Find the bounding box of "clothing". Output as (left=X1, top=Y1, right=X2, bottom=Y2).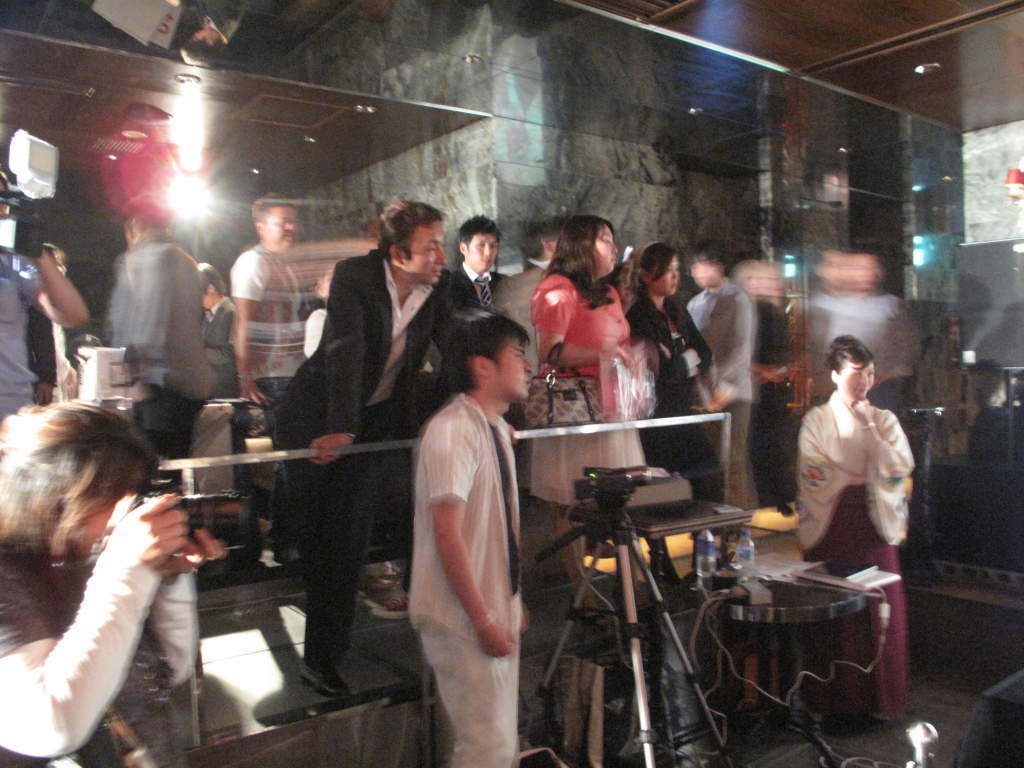
(left=400, top=348, right=529, bottom=741).
